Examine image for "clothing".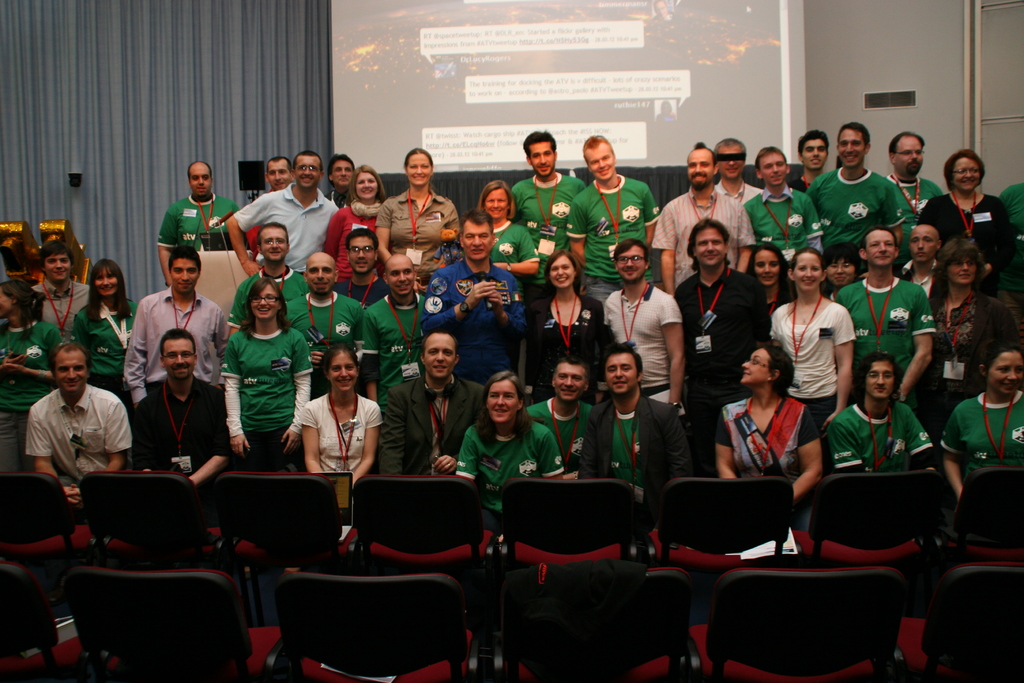
Examination result: select_region(234, 180, 340, 273).
